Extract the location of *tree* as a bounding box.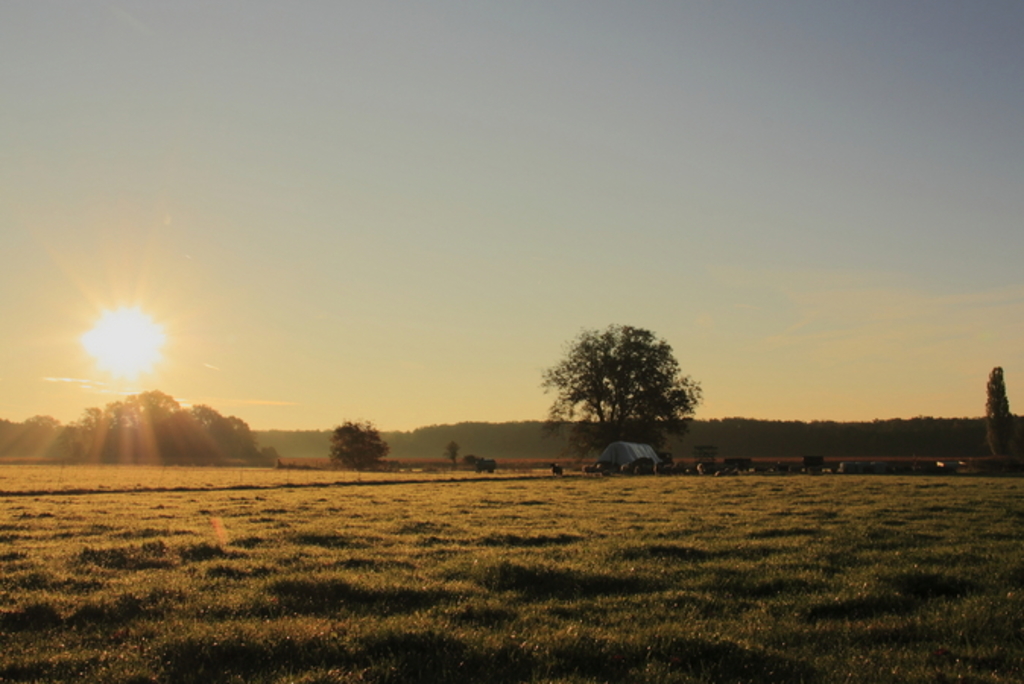
region(328, 420, 398, 471).
